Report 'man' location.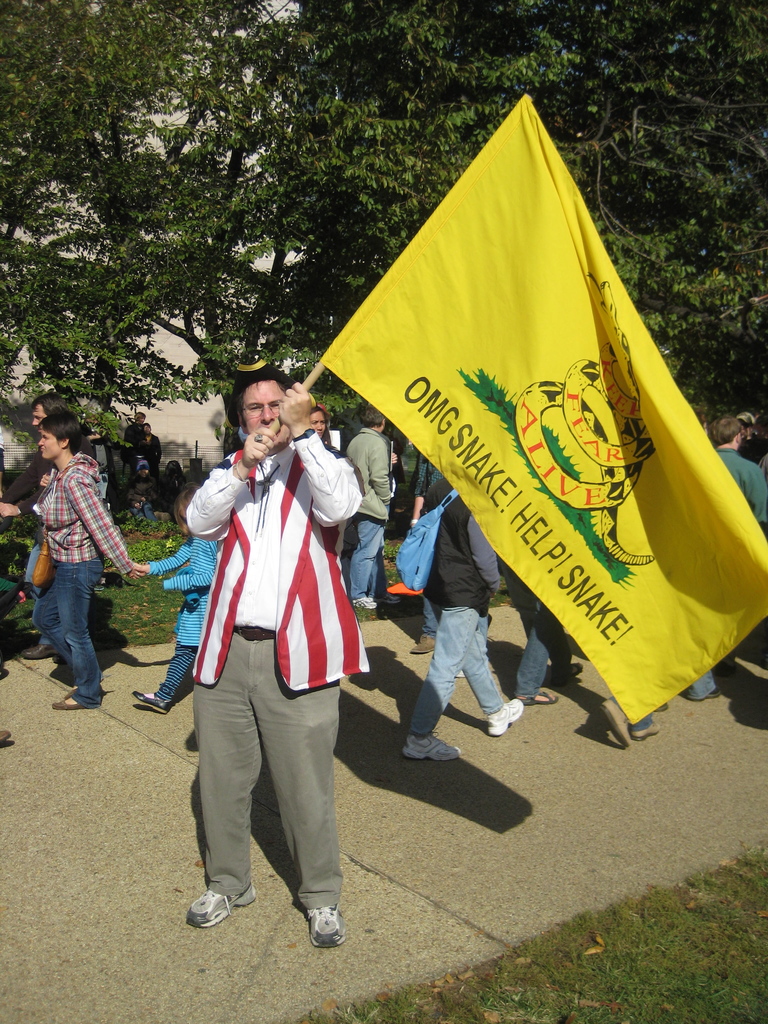
Report: box=[711, 415, 767, 678].
